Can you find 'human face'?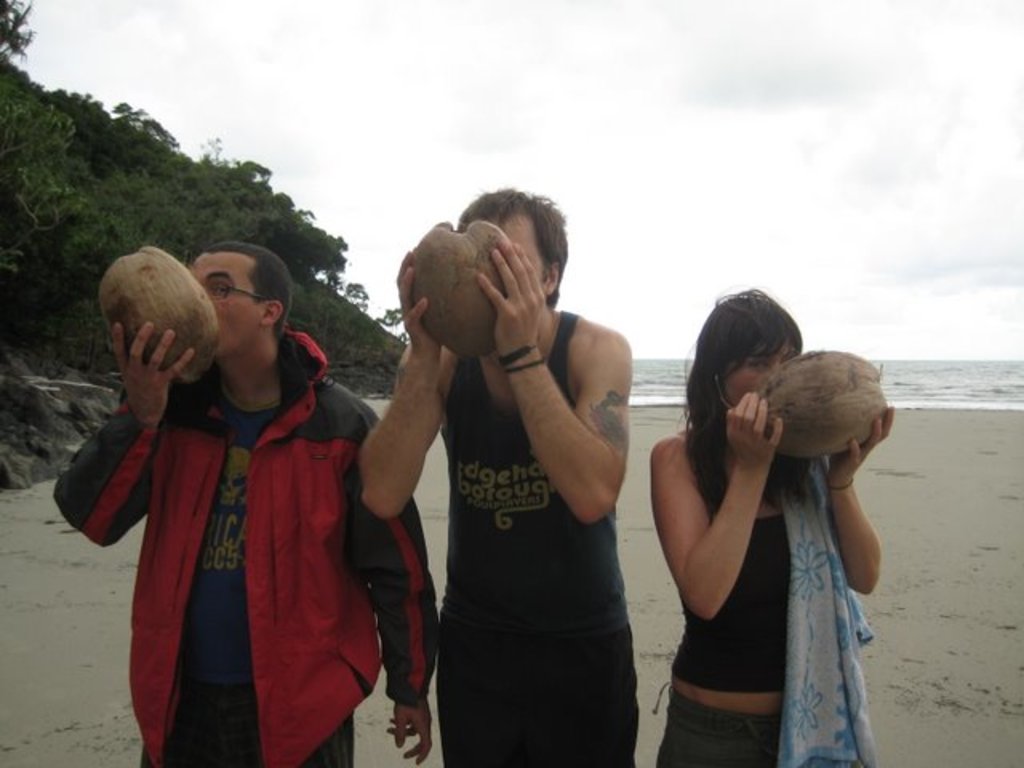
Yes, bounding box: <region>501, 216, 539, 280</region>.
